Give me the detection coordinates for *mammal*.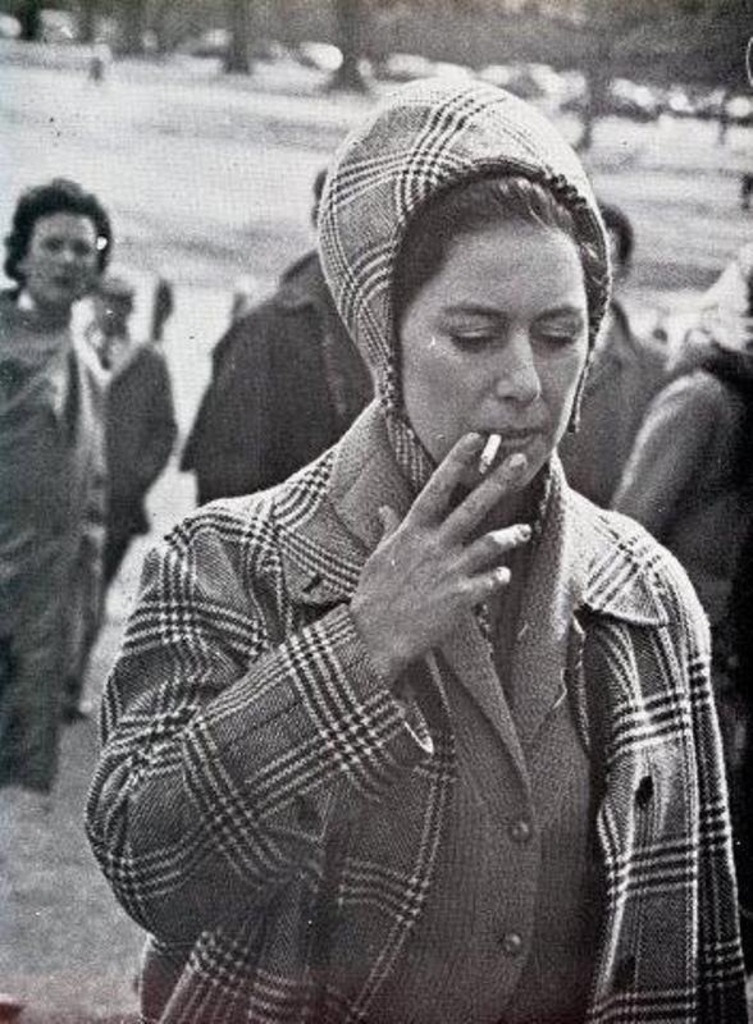
[left=46, top=109, right=752, bottom=1023].
